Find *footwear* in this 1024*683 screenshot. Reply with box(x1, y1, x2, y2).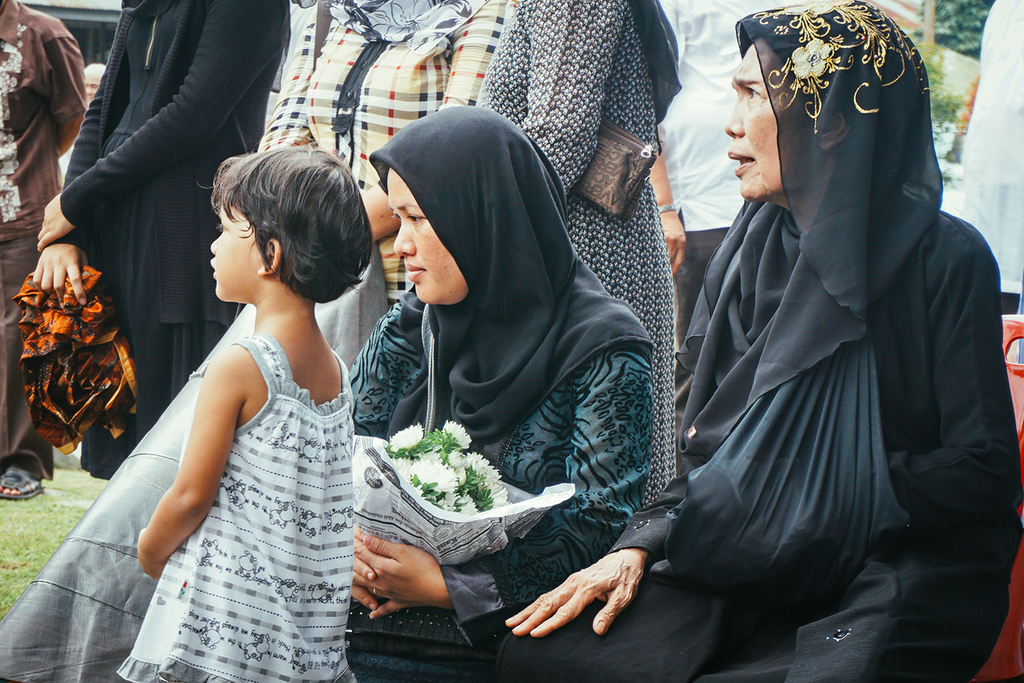
box(0, 459, 43, 497).
